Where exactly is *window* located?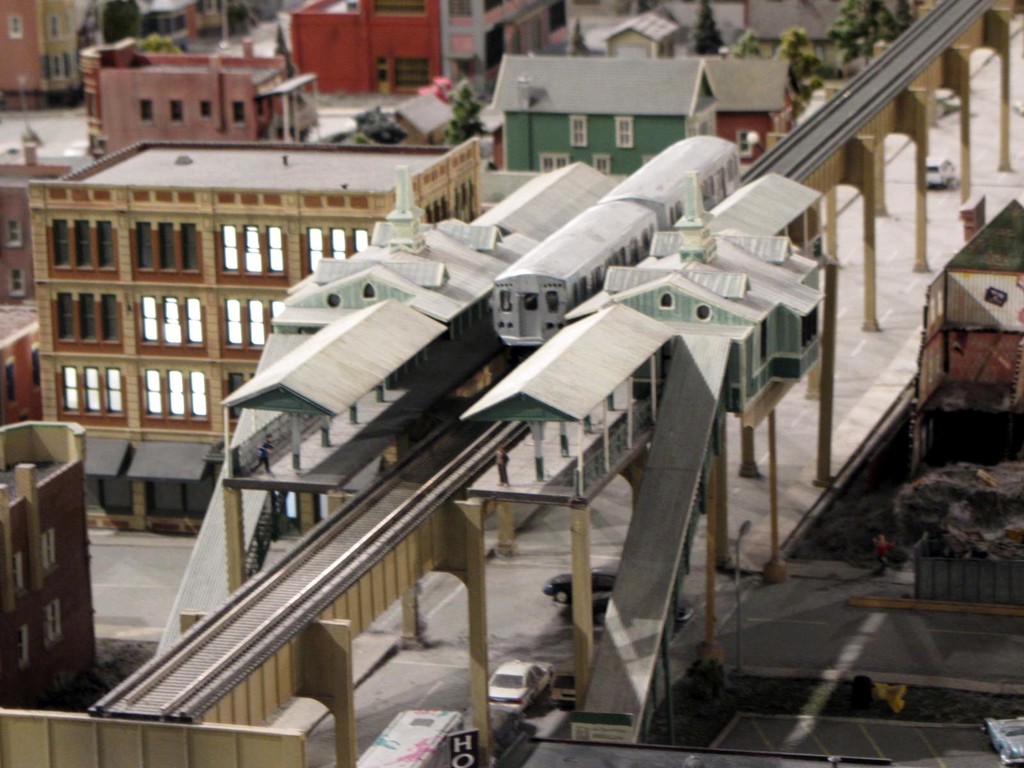
Its bounding box is <bbox>225, 373, 263, 422</bbox>.
